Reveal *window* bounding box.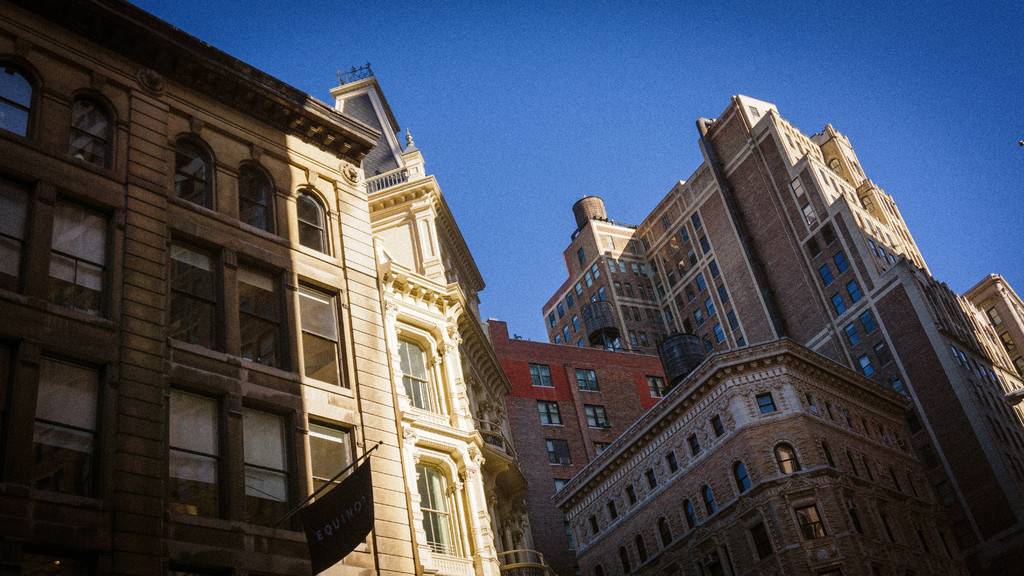
Revealed: bbox=[635, 538, 649, 563].
